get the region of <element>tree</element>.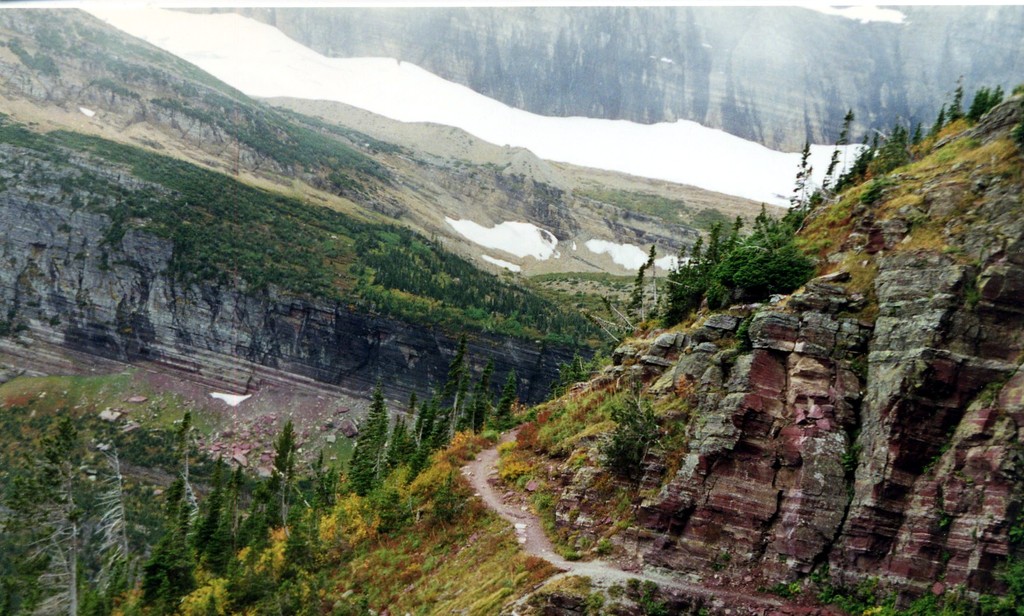
472:361:493:433.
